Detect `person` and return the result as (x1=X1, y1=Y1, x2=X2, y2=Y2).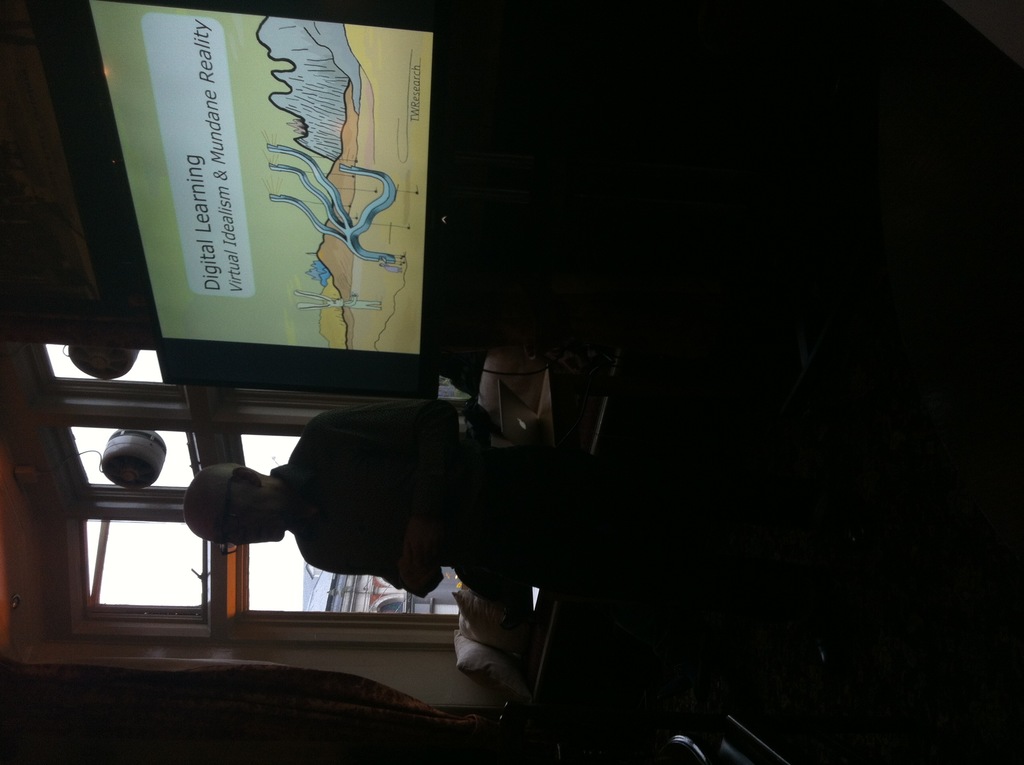
(x1=183, y1=396, x2=466, y2=613).
